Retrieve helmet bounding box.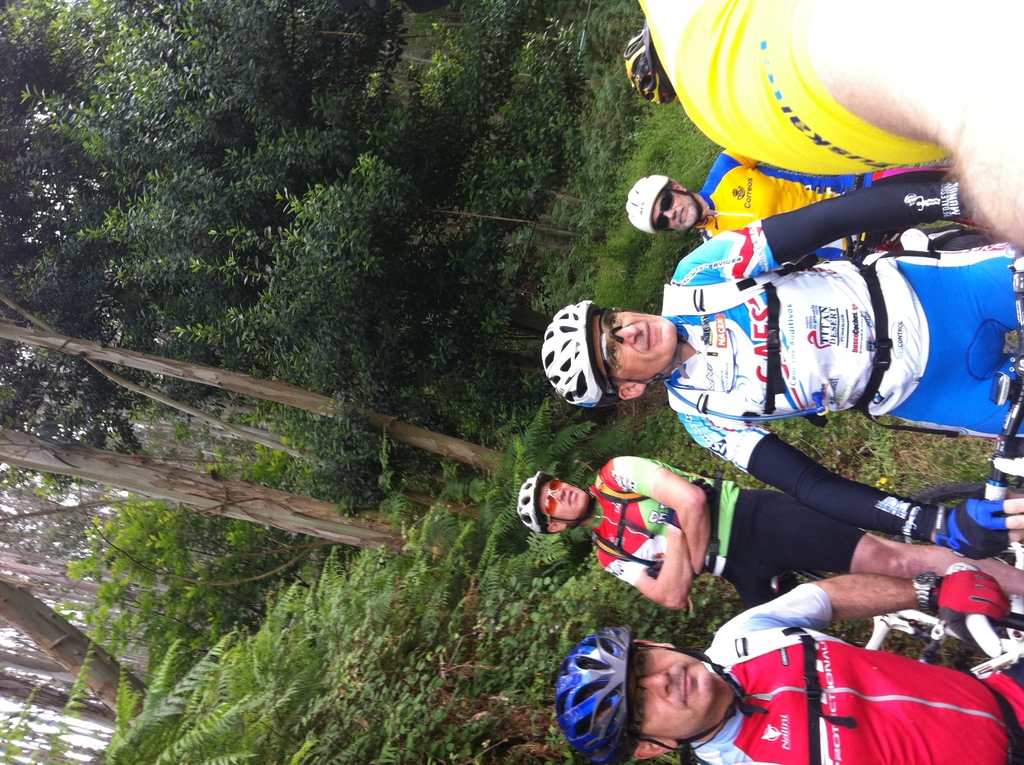
Bounding box: 538, 296, 690, 414.
